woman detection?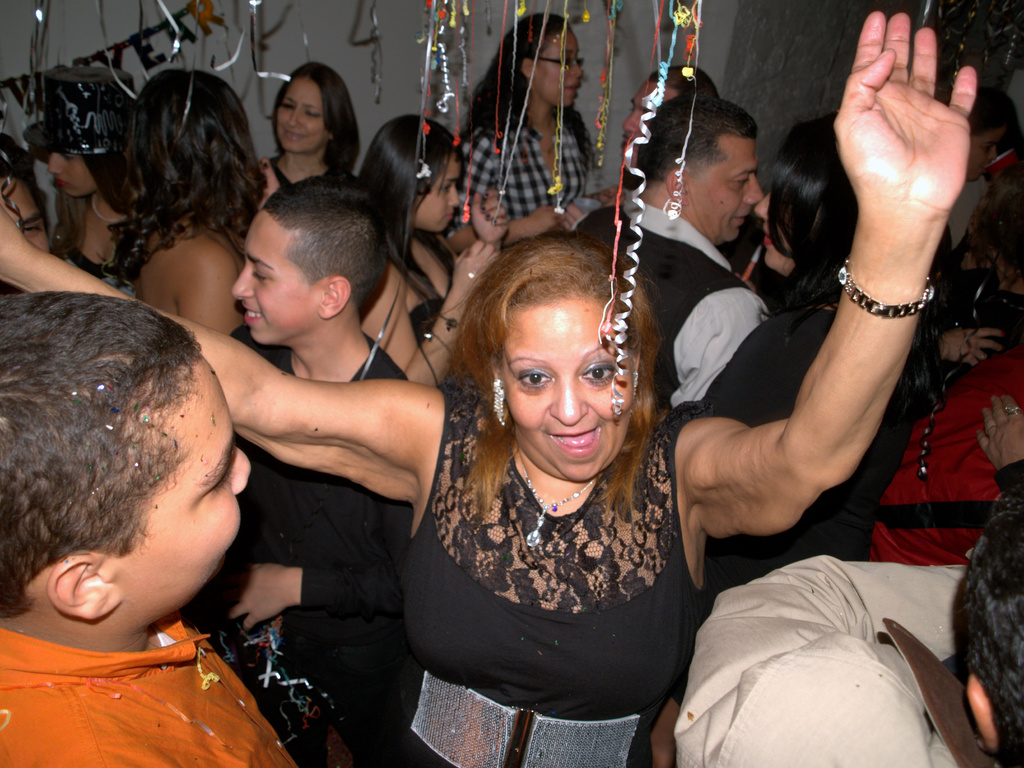
pyautogui.locateOnScreen(349, 115, 509, 390)
